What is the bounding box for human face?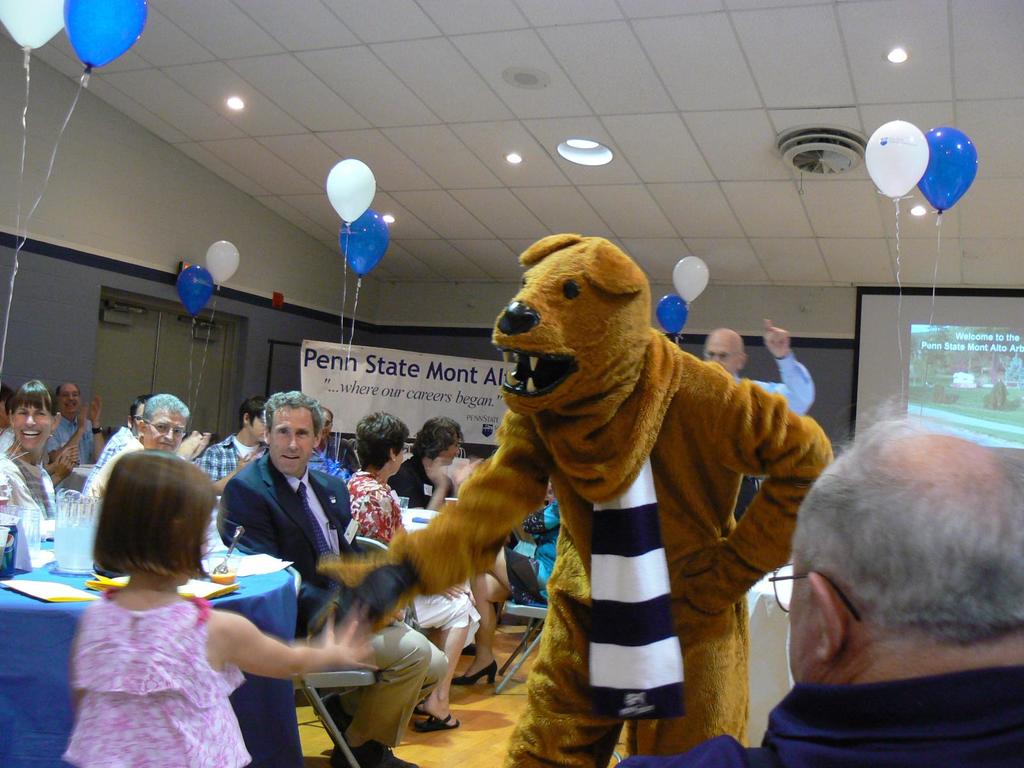
<region>705, 333, 739, 372</region>.
